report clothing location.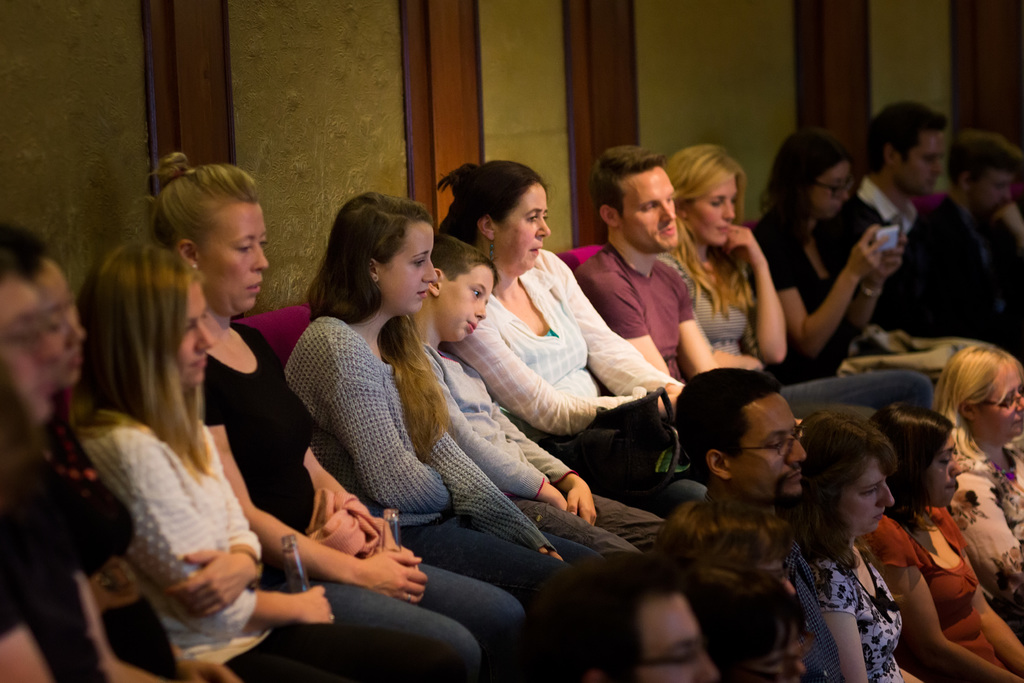
Report: (279, 306, 557, 539).
